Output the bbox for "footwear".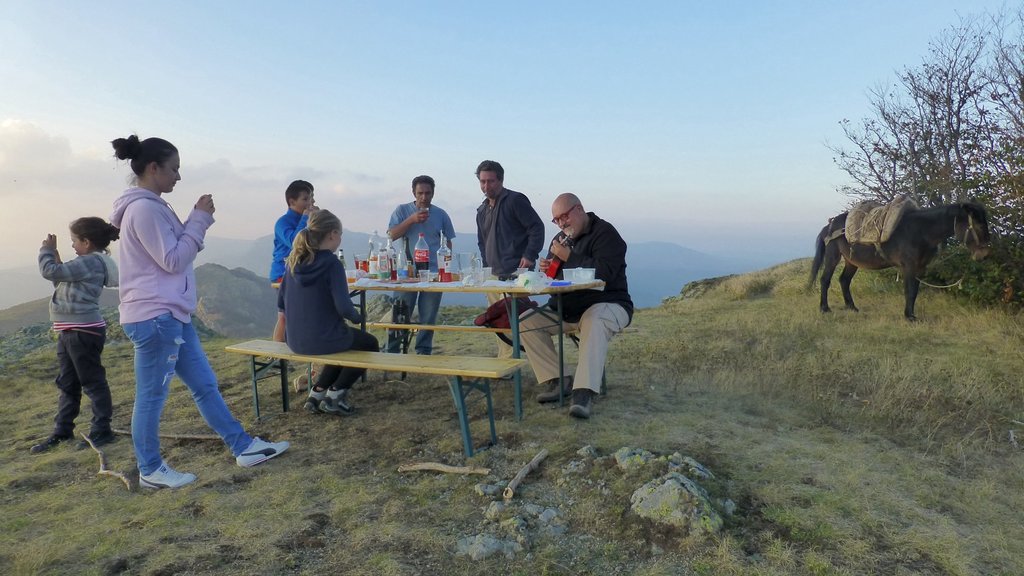
l=300, t=387, r=323, b=417.
